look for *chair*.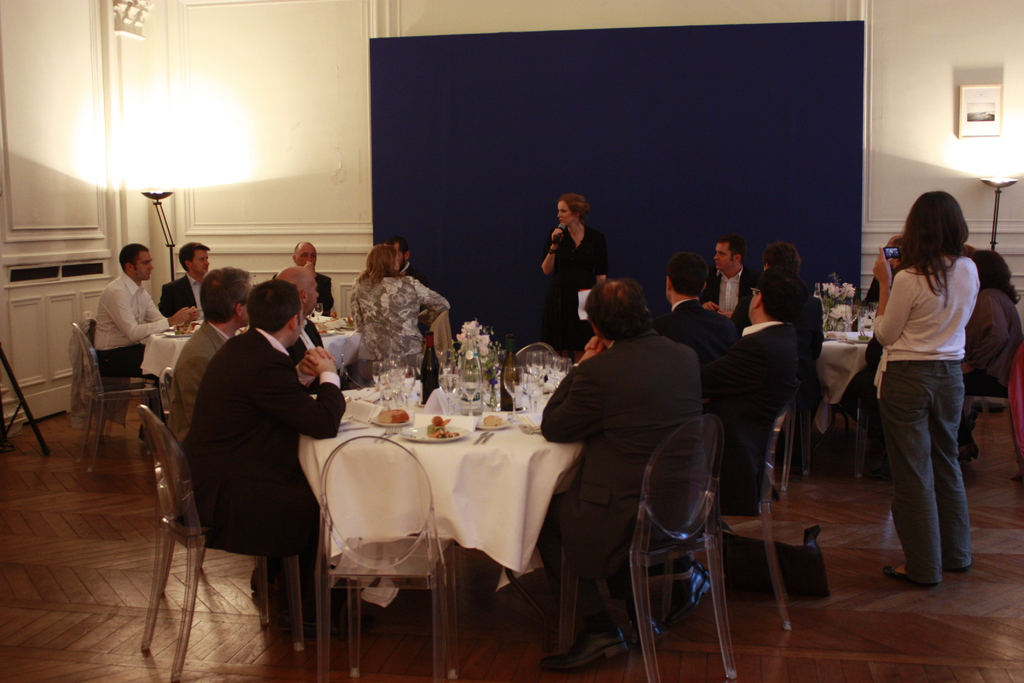
Found: 138, 407, 319, 682.
